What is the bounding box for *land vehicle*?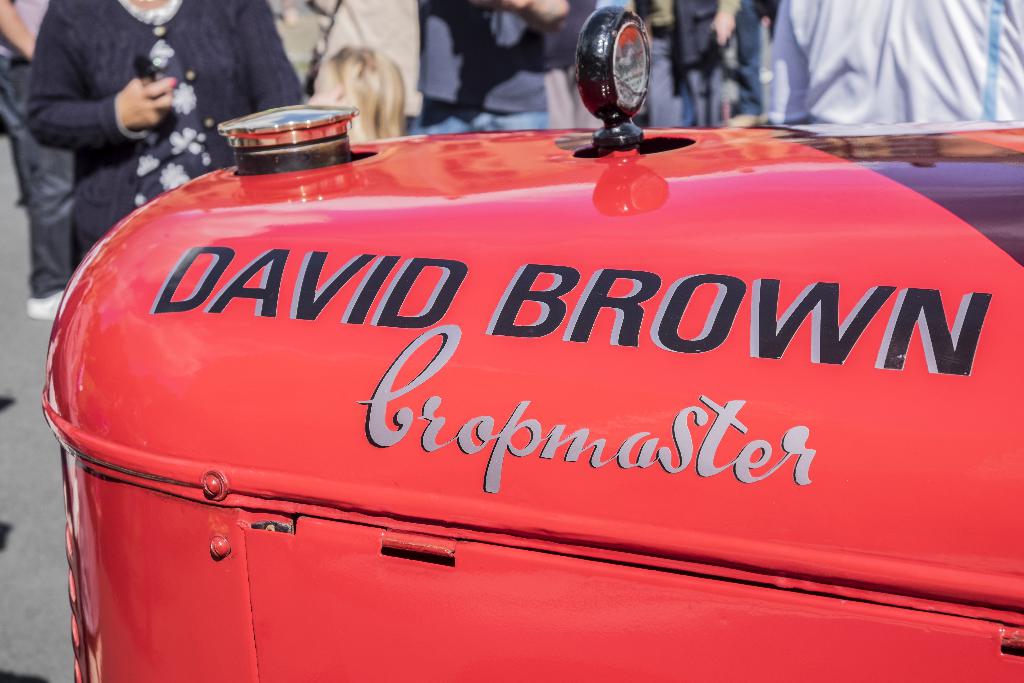
region(38, 95, 1023, 682).
